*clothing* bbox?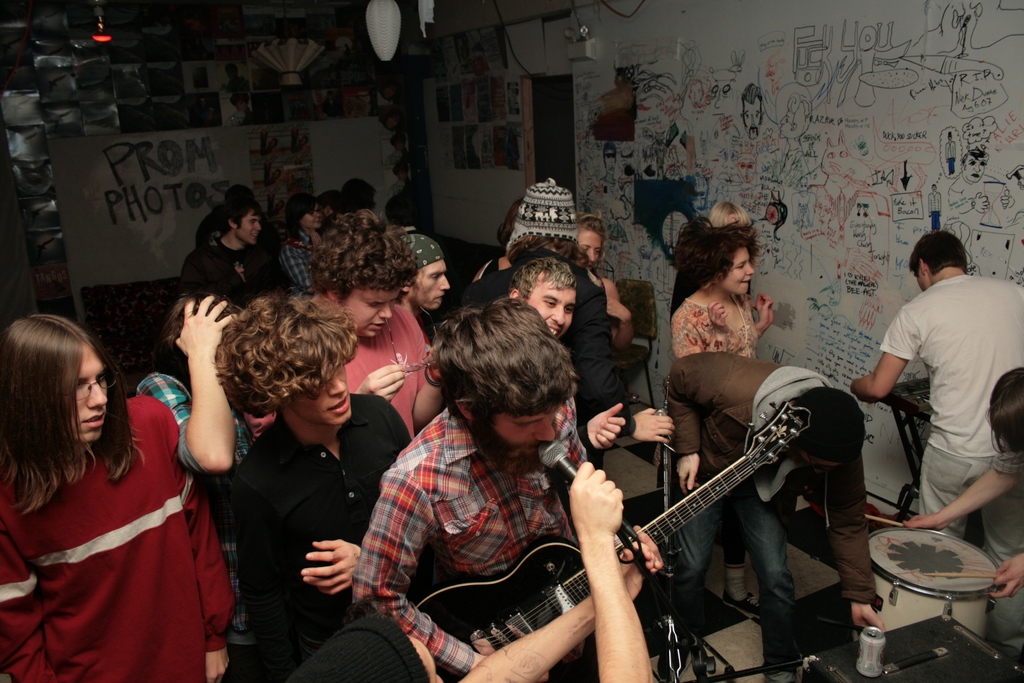
box=[3, 388, 237, 682]
